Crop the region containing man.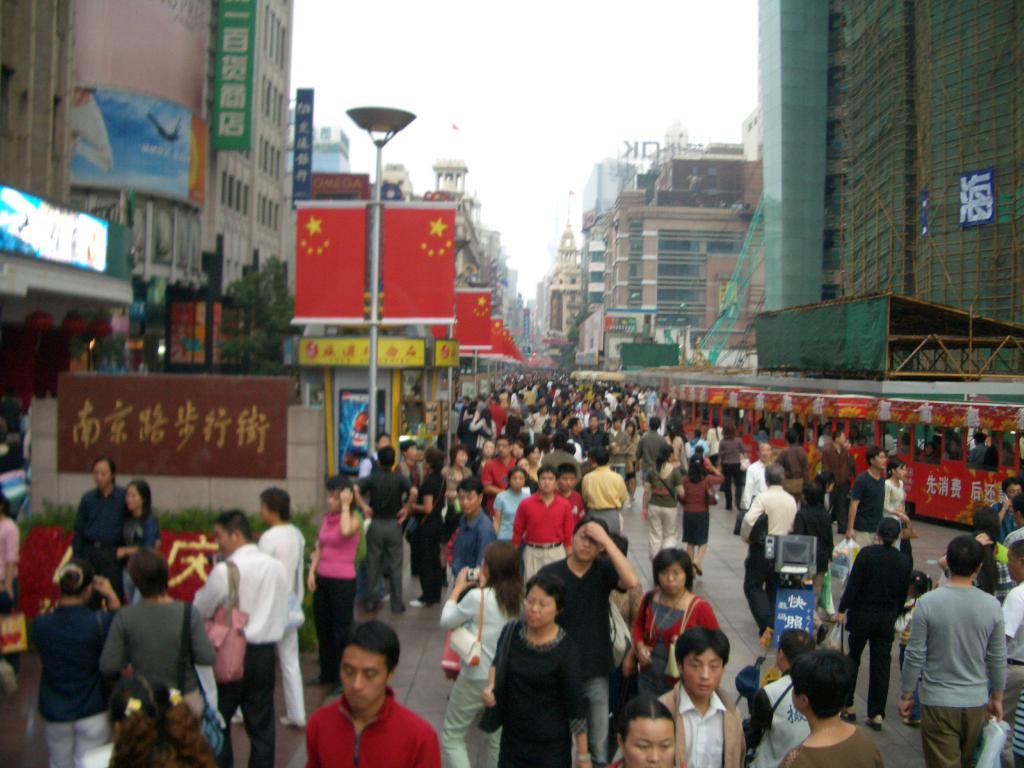
Crop region: box(582, 449, 627, 550).
